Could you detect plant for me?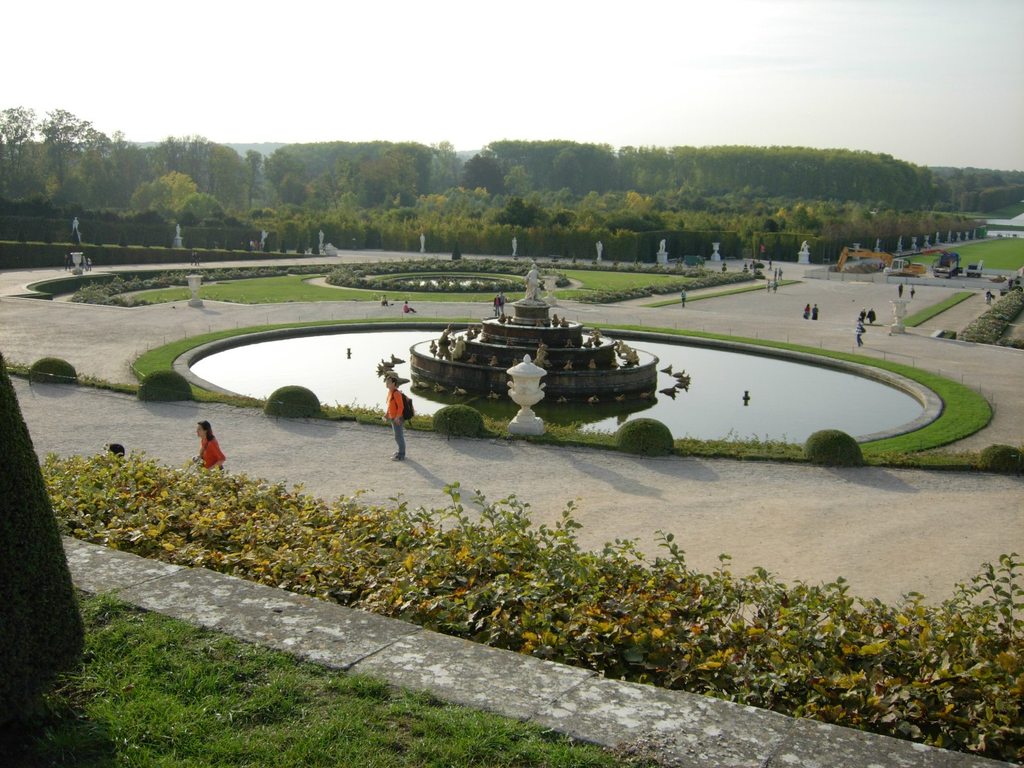
Detection result: detection(984, 442, 1023, 472).
